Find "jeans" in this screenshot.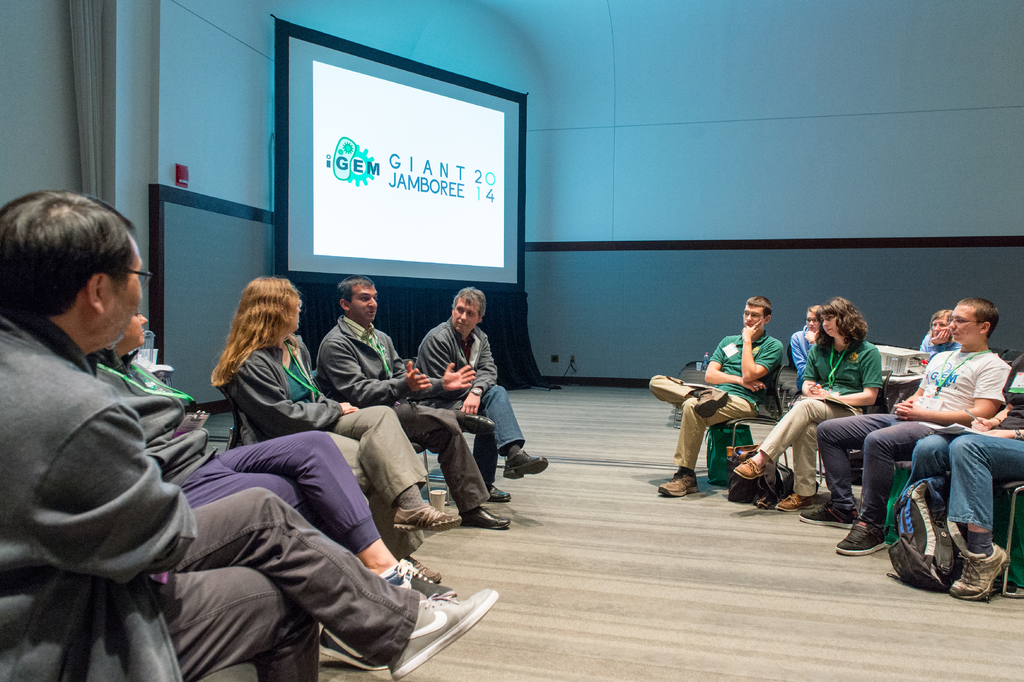
The bounding box for "jeans" is BBox(900, 437, 1023, 533).
